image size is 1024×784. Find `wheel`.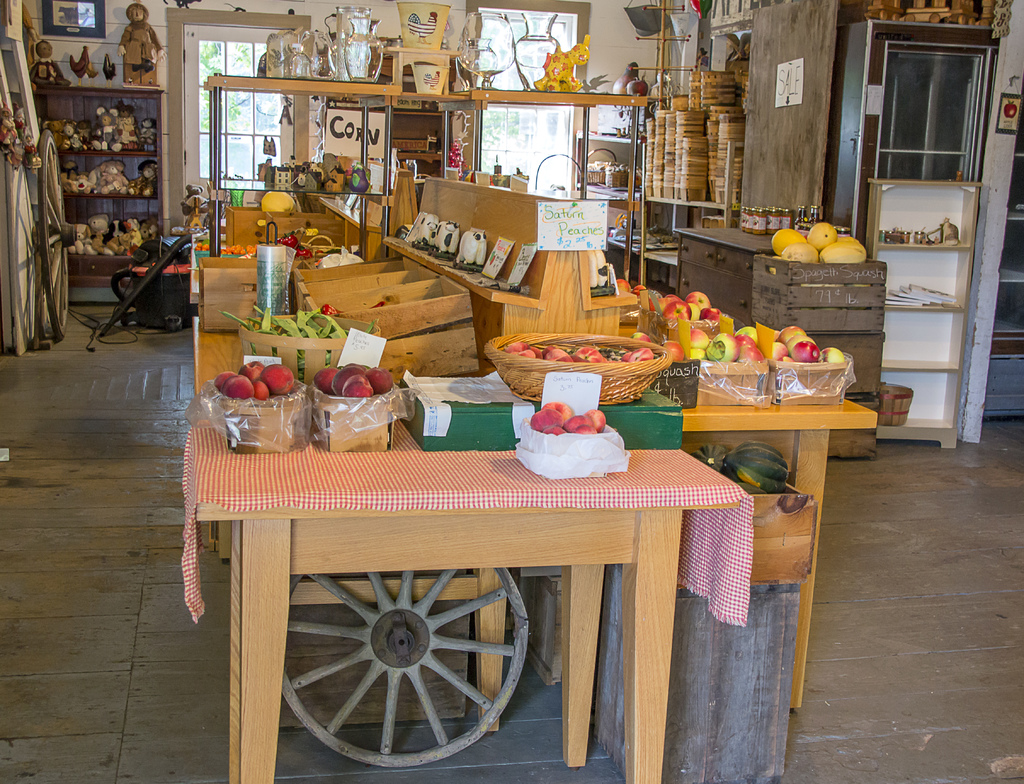
<box>37,130,75,343</box>.
